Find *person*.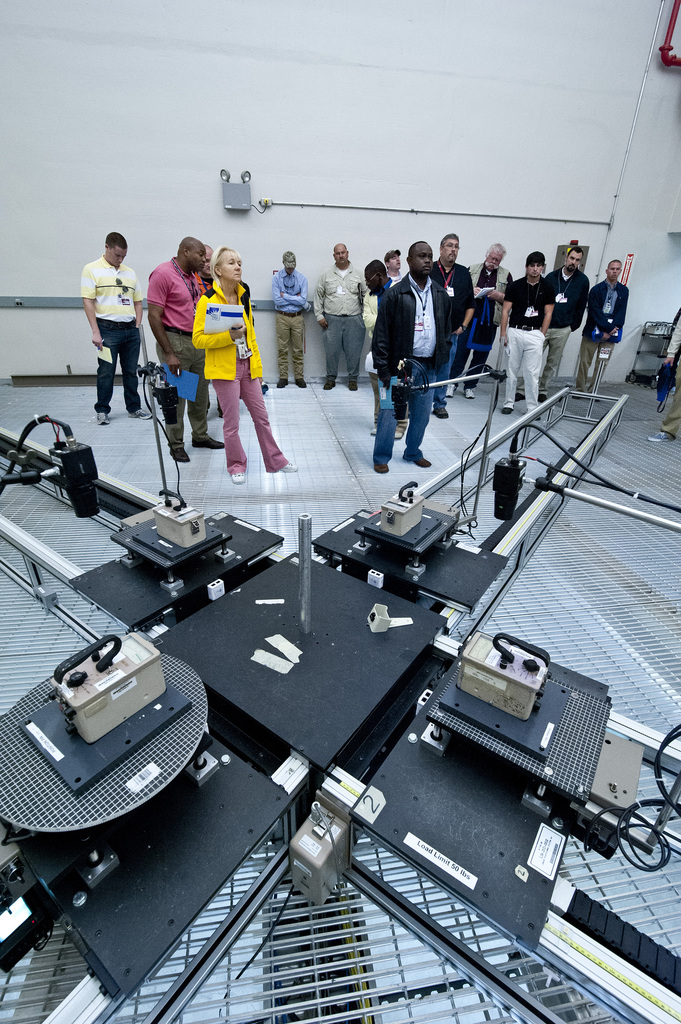
<bbox>469, 246, 513, 400</bbox>.
